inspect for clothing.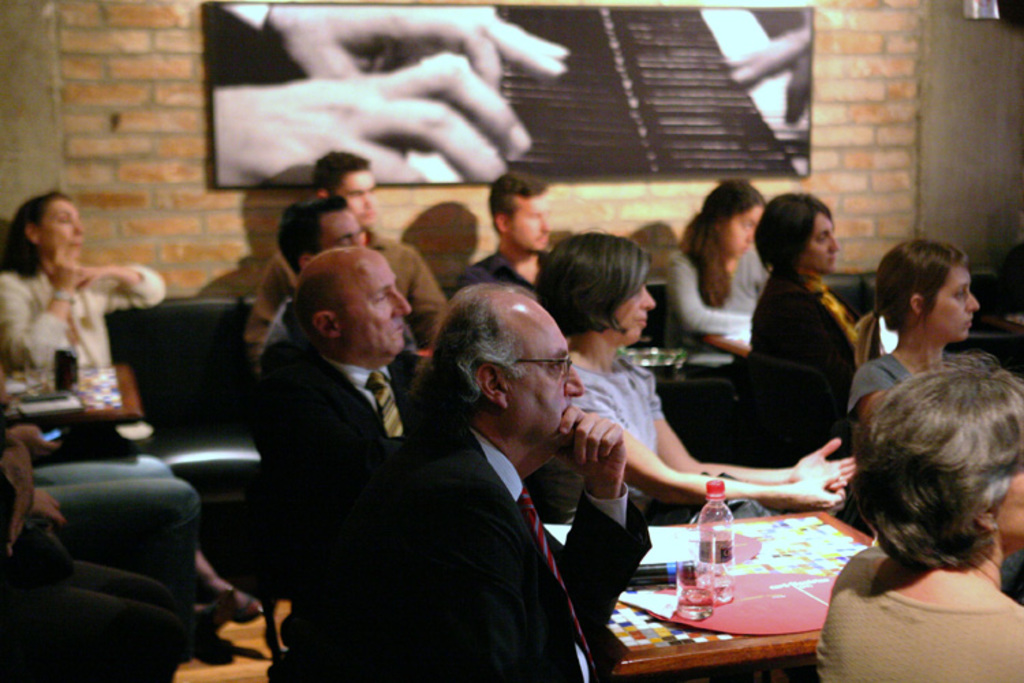
Inspection: [668,249,767,367].
